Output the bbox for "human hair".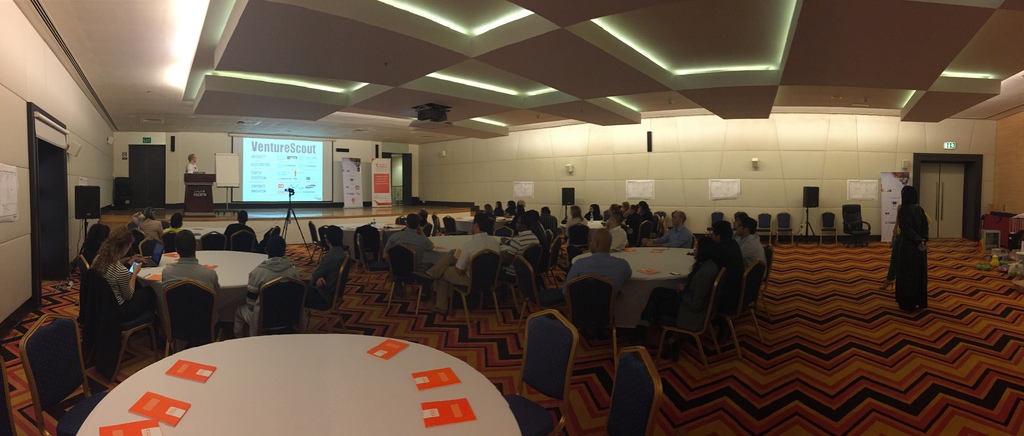
detection(497, 200, 502, 206).
